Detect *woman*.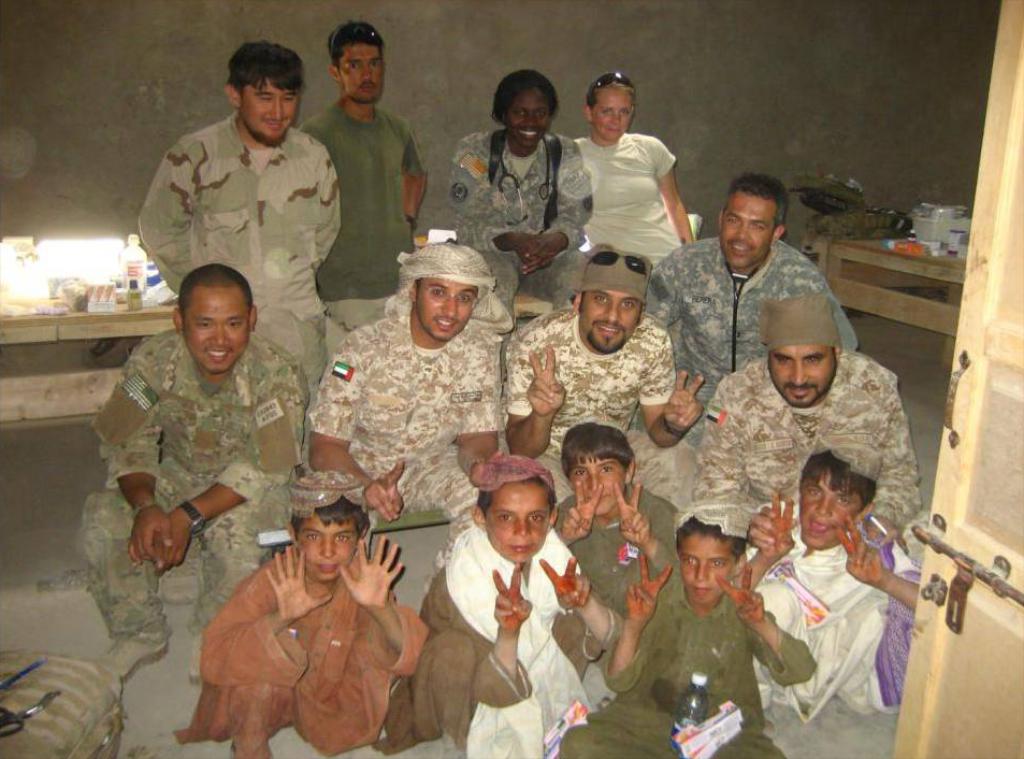
Detected at left=553, top=56, right=719, bottom=290.
